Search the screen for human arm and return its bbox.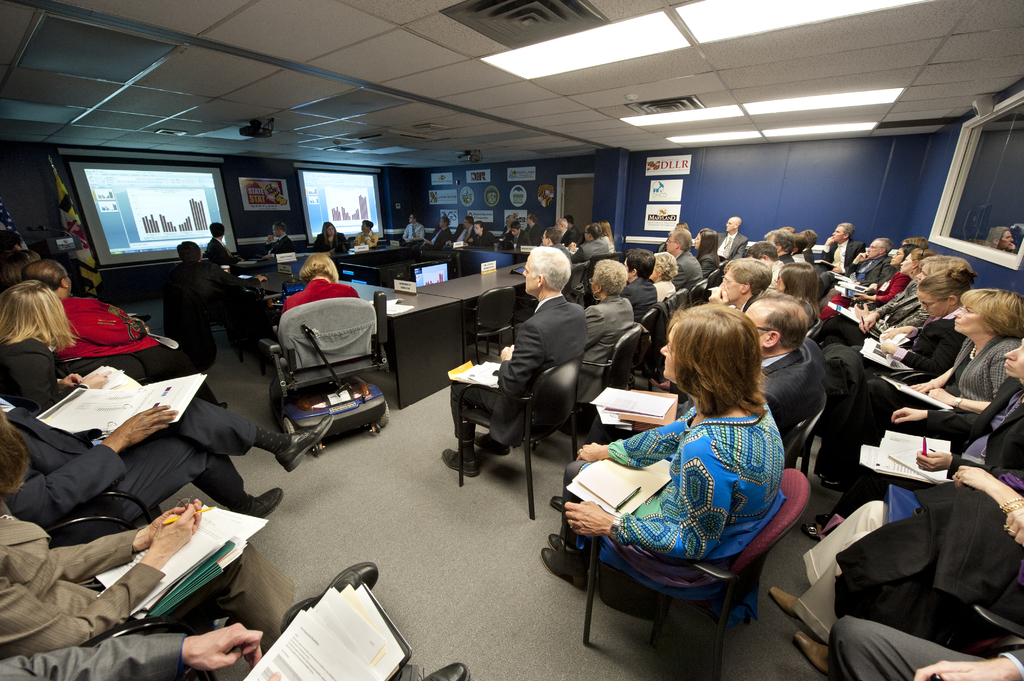
Found: 950/467/1023/543.
